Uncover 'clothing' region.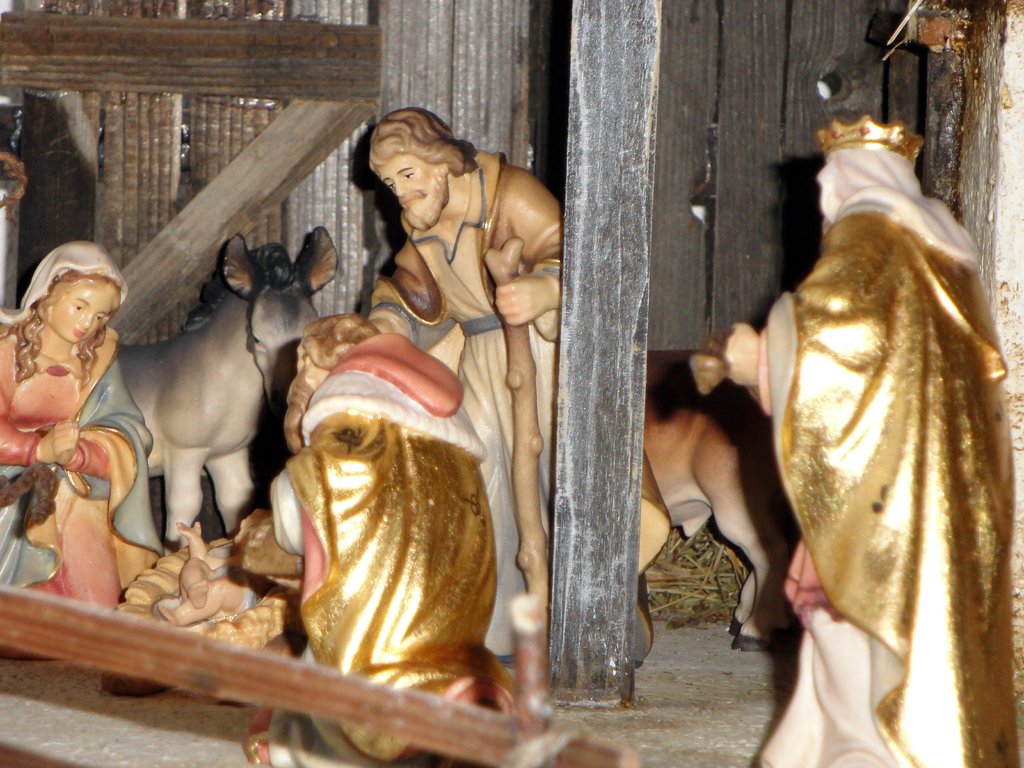
Uncovered: {"left": 241, "top": 337, "right": 513, "bottom": 767}.
